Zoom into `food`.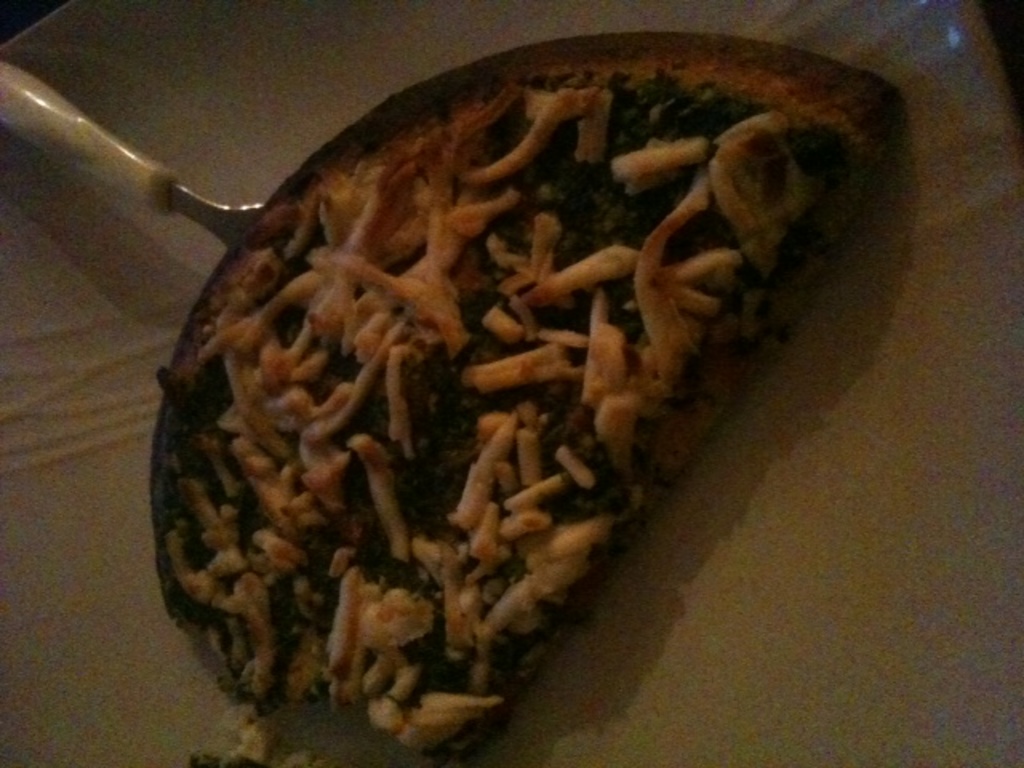
Zoom target: (146, 86, 824, 766).
